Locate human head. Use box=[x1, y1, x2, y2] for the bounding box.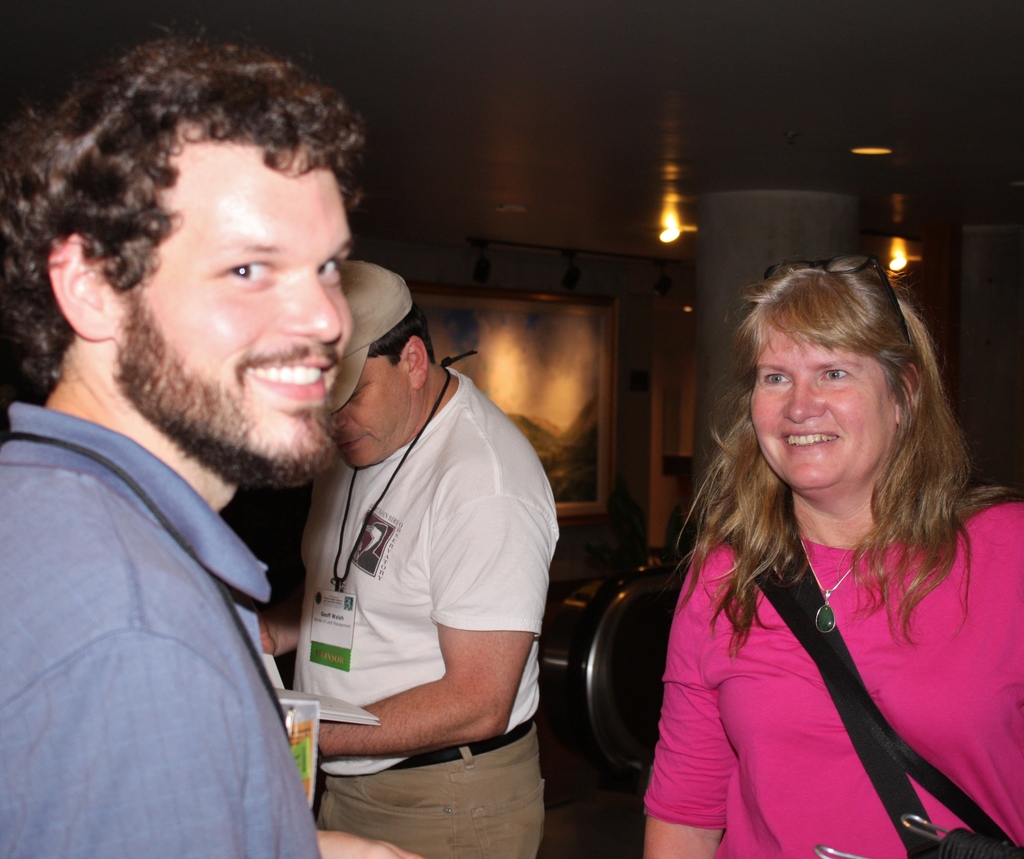
box=[742, 255, 936, 497].
